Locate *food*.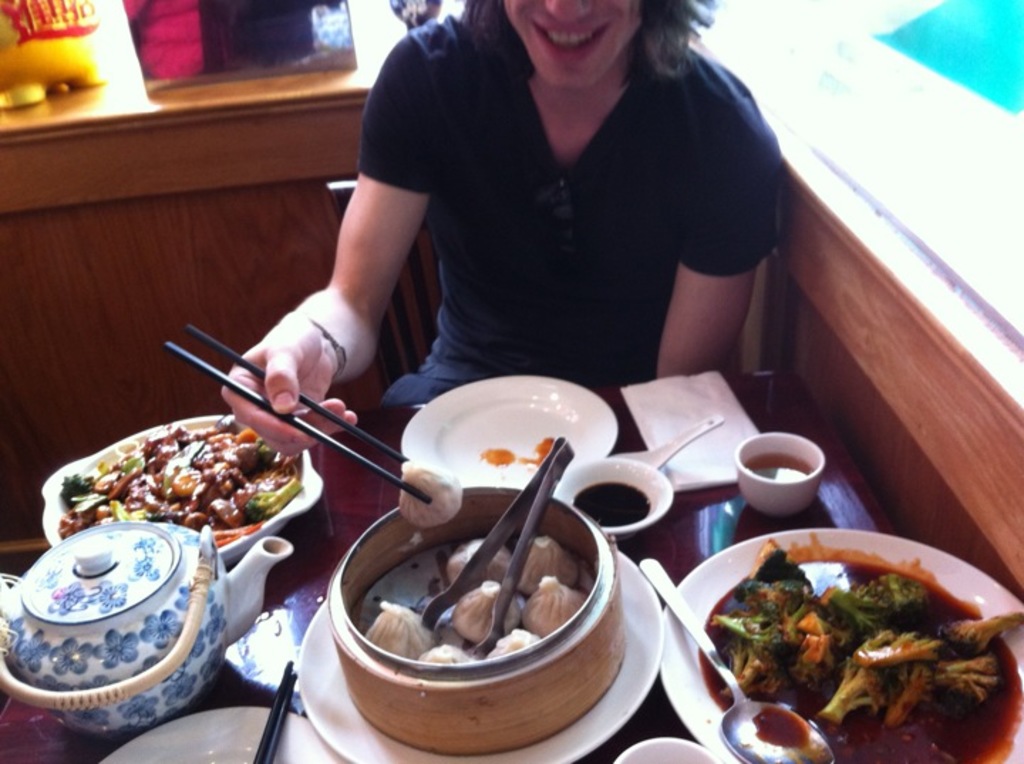
Bounding box: bbox=(691, 536, 1023, 763).
